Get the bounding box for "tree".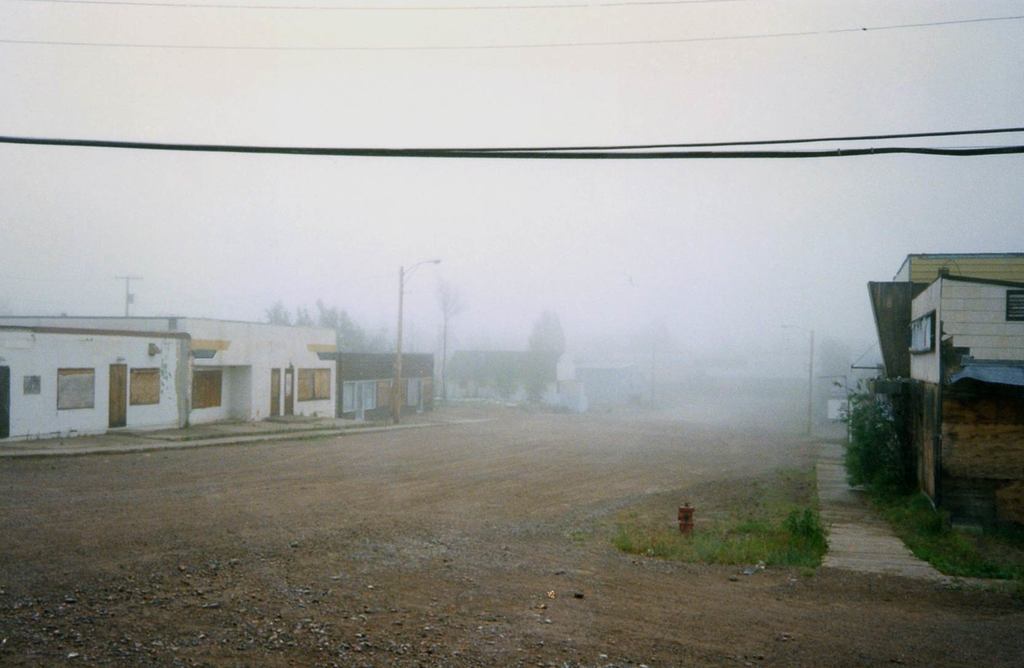
(x1=424, y1=273, x2=465, y2=402).
